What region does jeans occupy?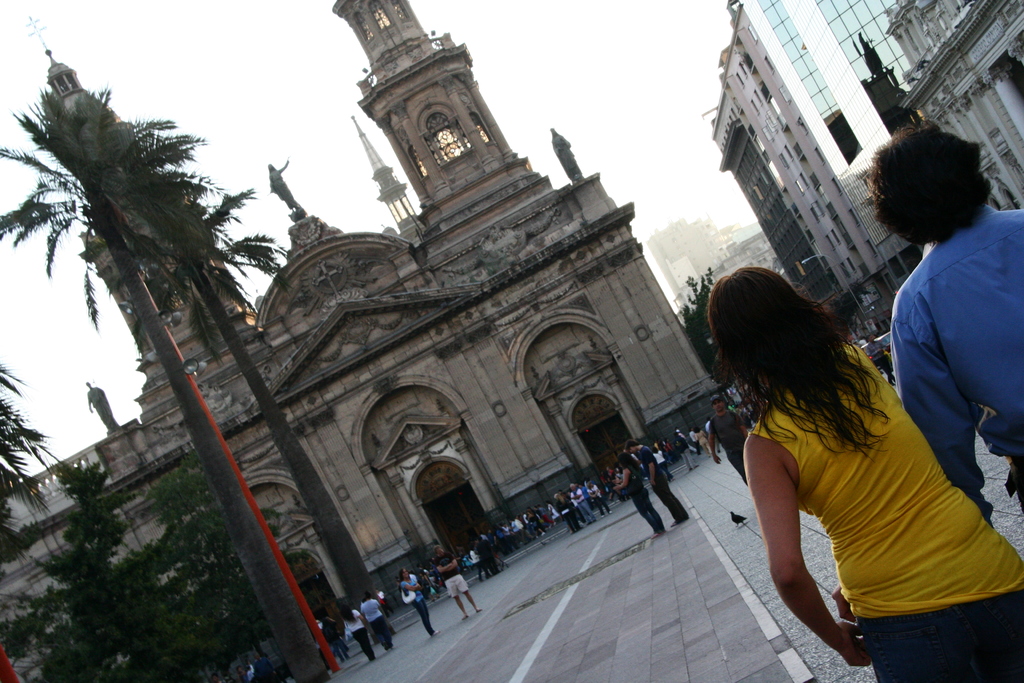
crop(414, 601, 430, 634).
